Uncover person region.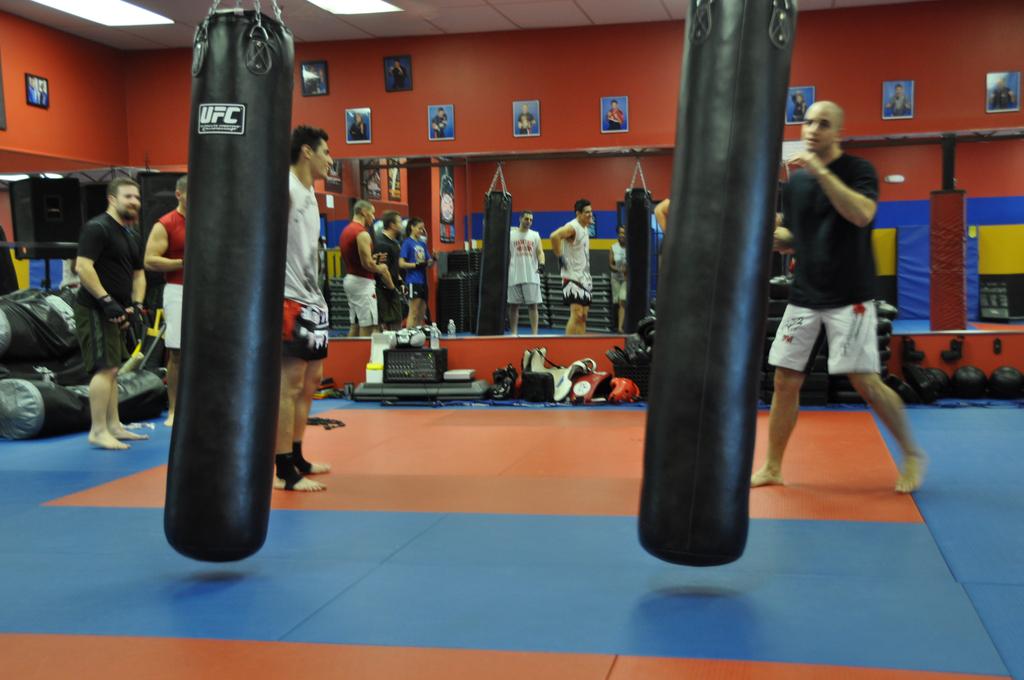
Uncovered: {"x1": 509, "y1": 210, "x2": 549, "y2": 337}.
